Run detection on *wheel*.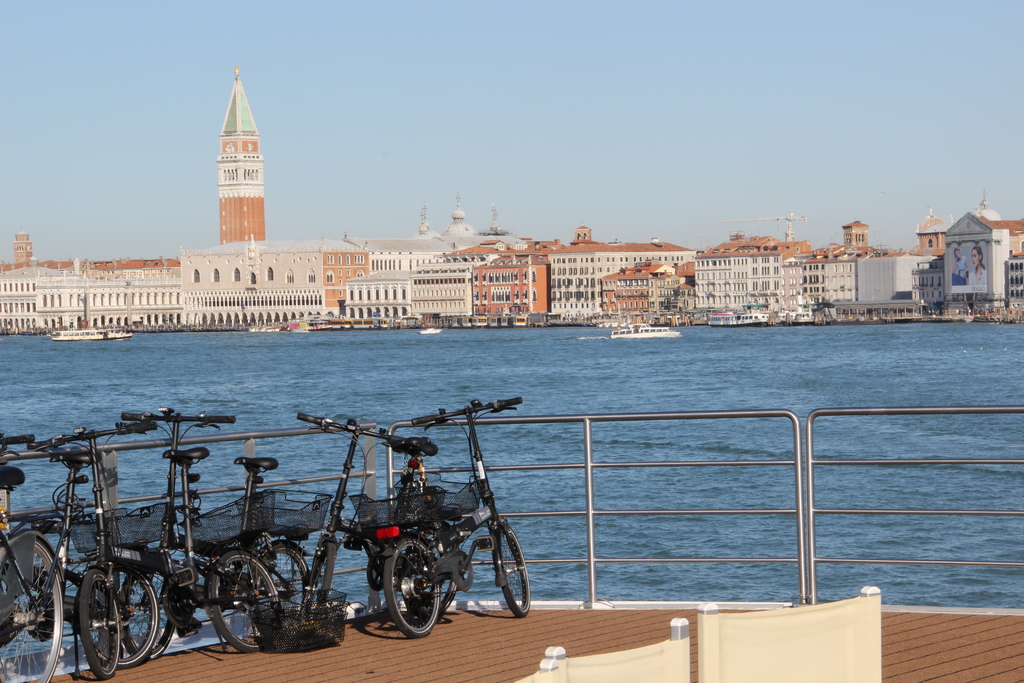
Result: {"x1": 0, "y1": 529, "x2": 71, "y2": 682}.
